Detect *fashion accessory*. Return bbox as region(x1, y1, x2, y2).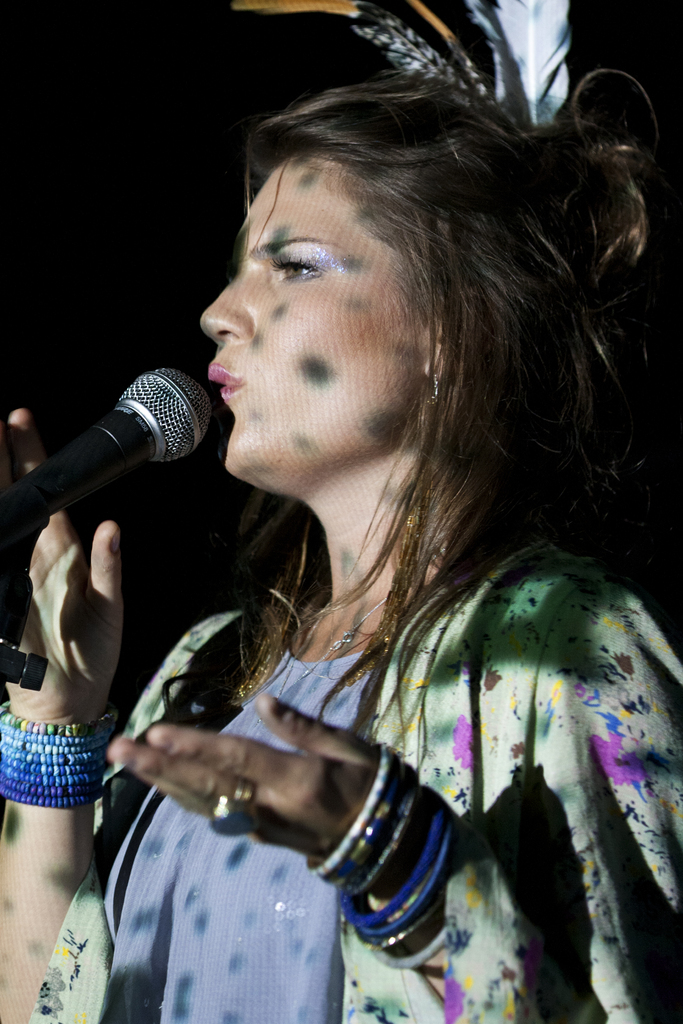
region(215, 774, 262, 837).
